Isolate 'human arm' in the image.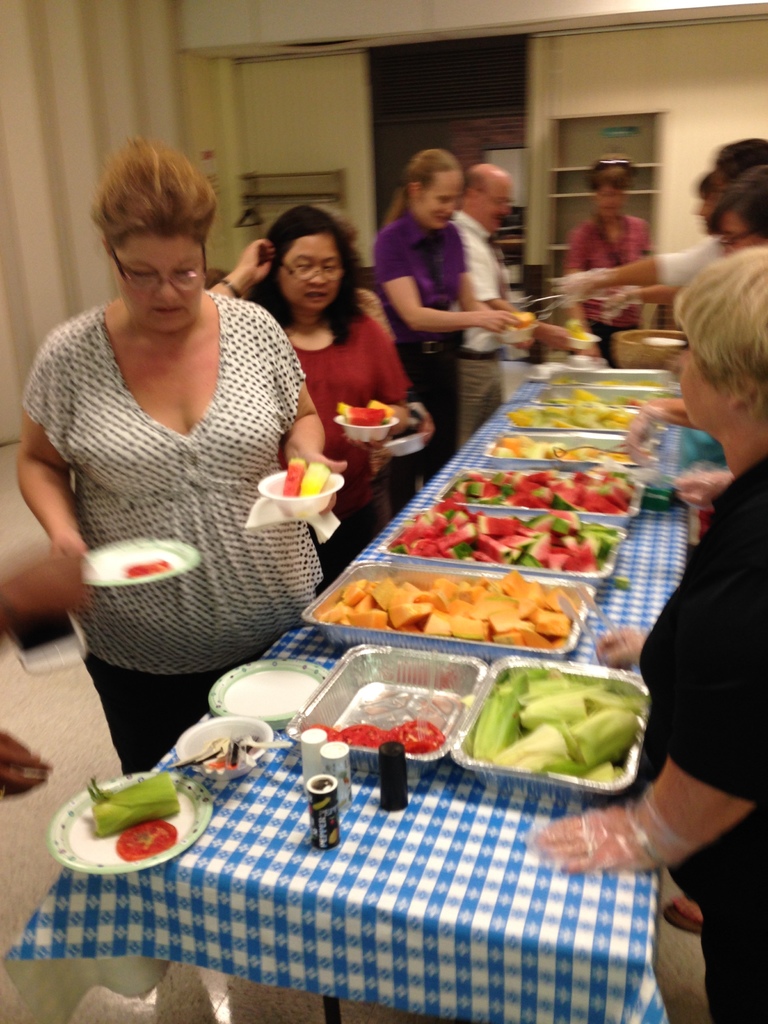
Isolated region: box(205, 239, 274, 295).
